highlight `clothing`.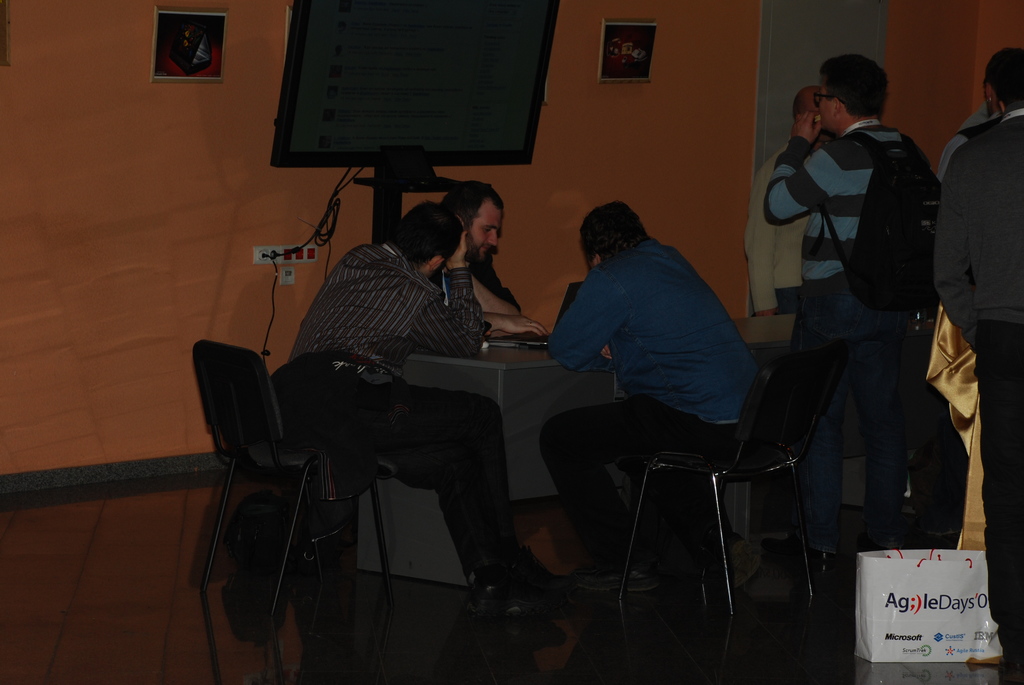
Highlighted region: box(283, 240, 526, 594).
